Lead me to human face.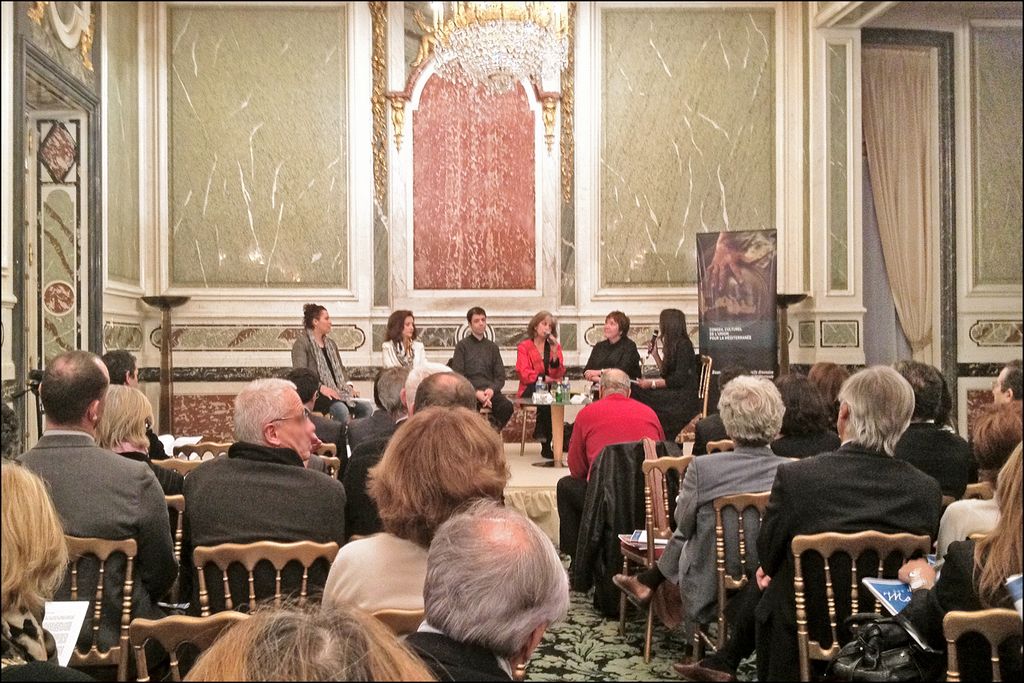
Lead to x1=405, y1=315, x2=414, y2=338.
